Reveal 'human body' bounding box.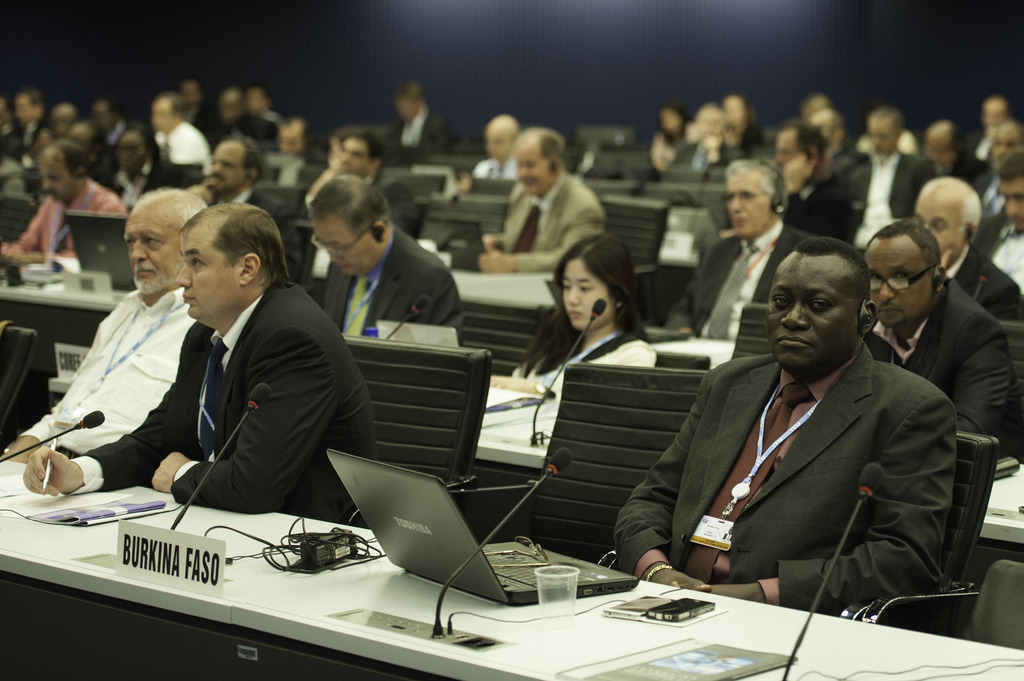
Revealed: x1=301 y1=118 x2=414 y2=231.
